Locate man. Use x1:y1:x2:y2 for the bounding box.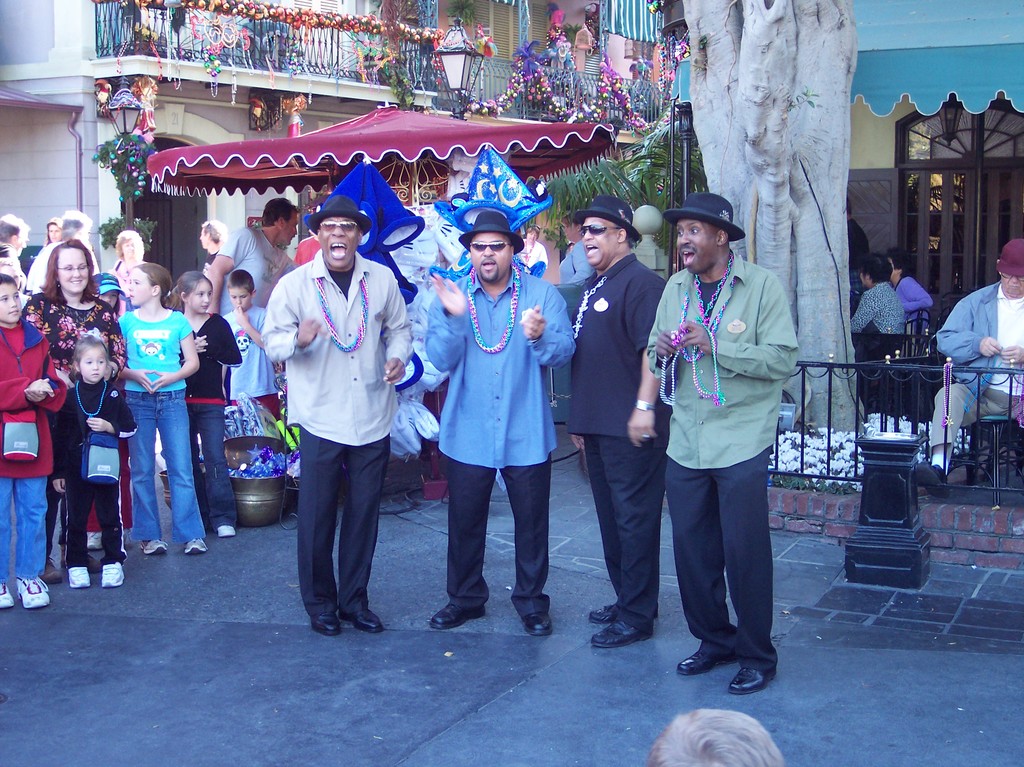
212:198:301:311.
